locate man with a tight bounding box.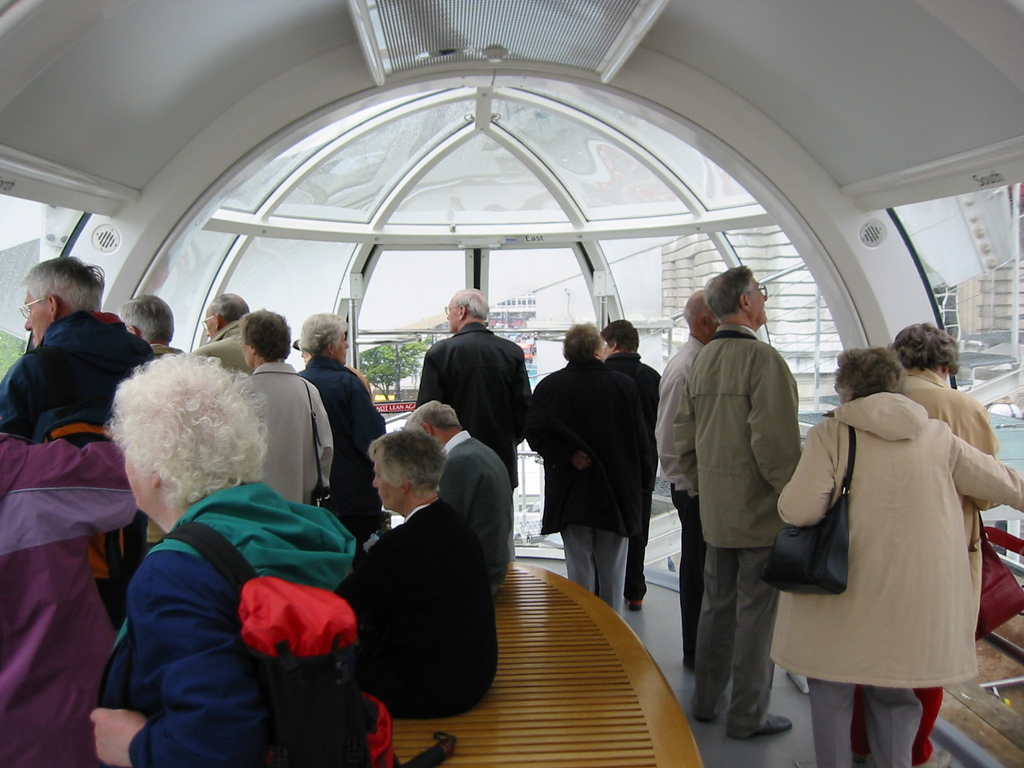
region(664, 252, 820, 757).
